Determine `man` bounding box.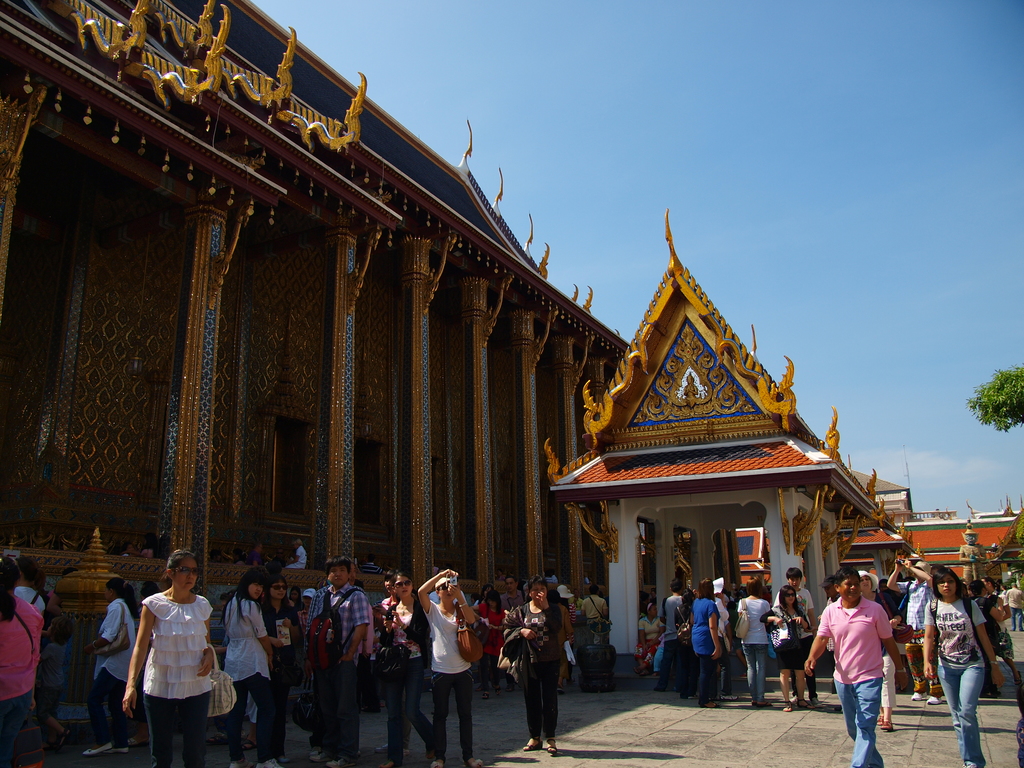
Determined: left=298, top=560, right=370, bottom=767.
